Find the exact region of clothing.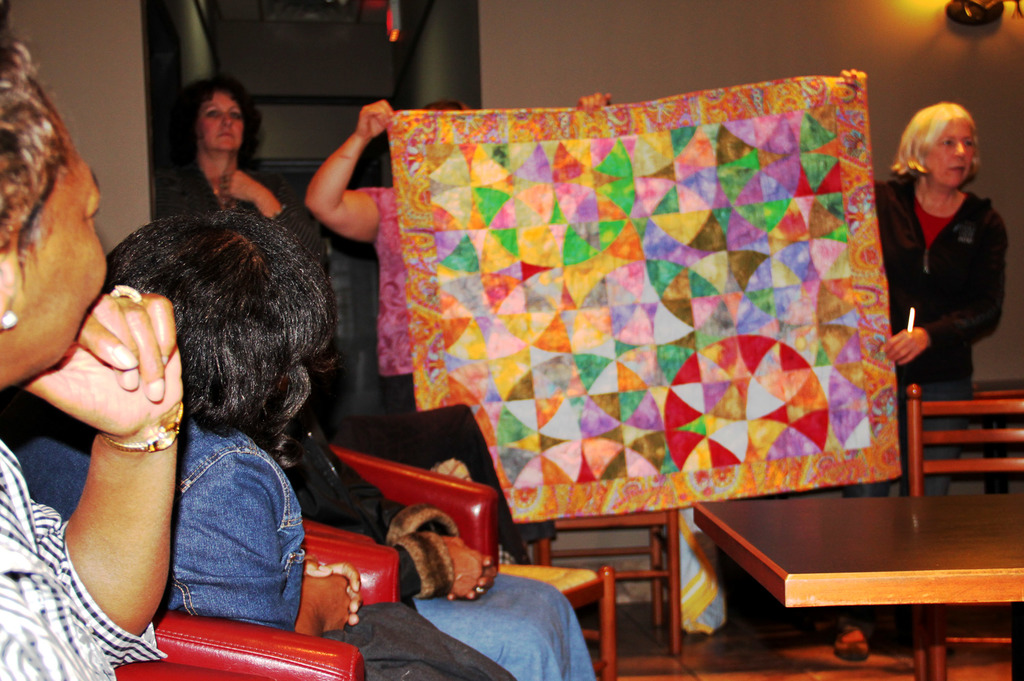
Exact region: [2,401,531,677].
